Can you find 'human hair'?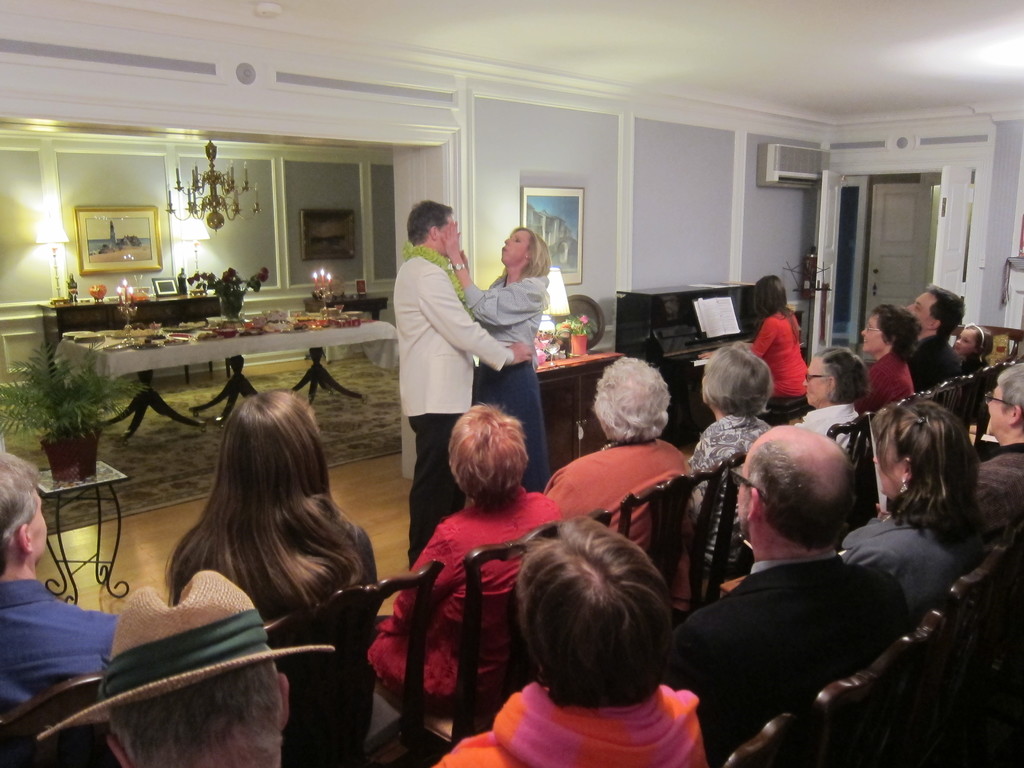
Yes, bounding box: bbox=[743, 436, 861, 553].
